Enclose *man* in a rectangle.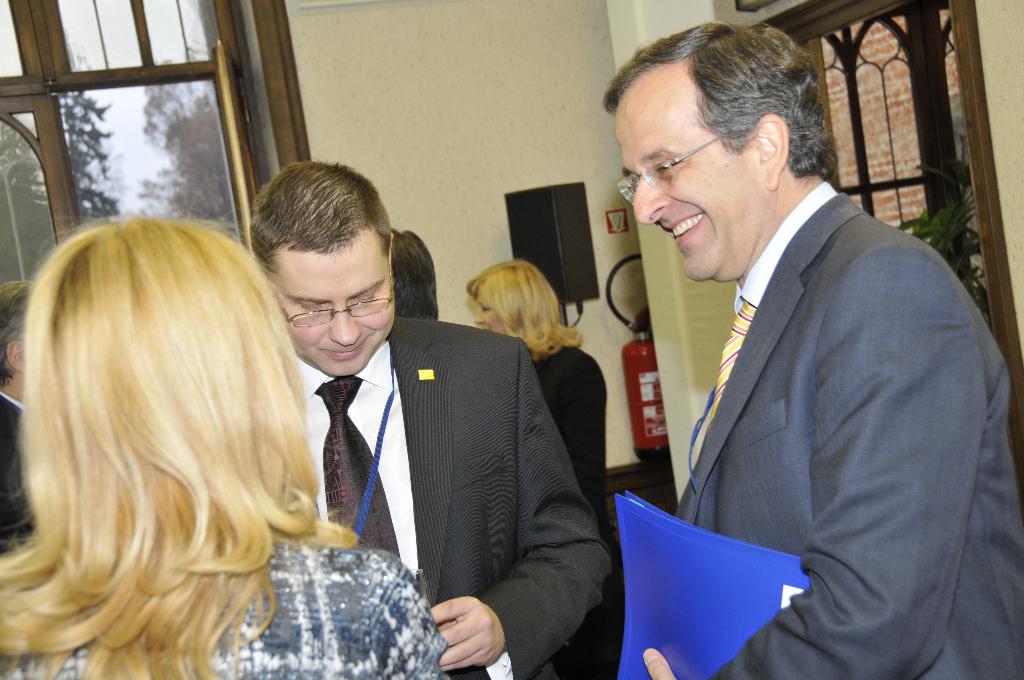
{"left": 272, "top": 161, "right": 612, "bottom": 679}.
